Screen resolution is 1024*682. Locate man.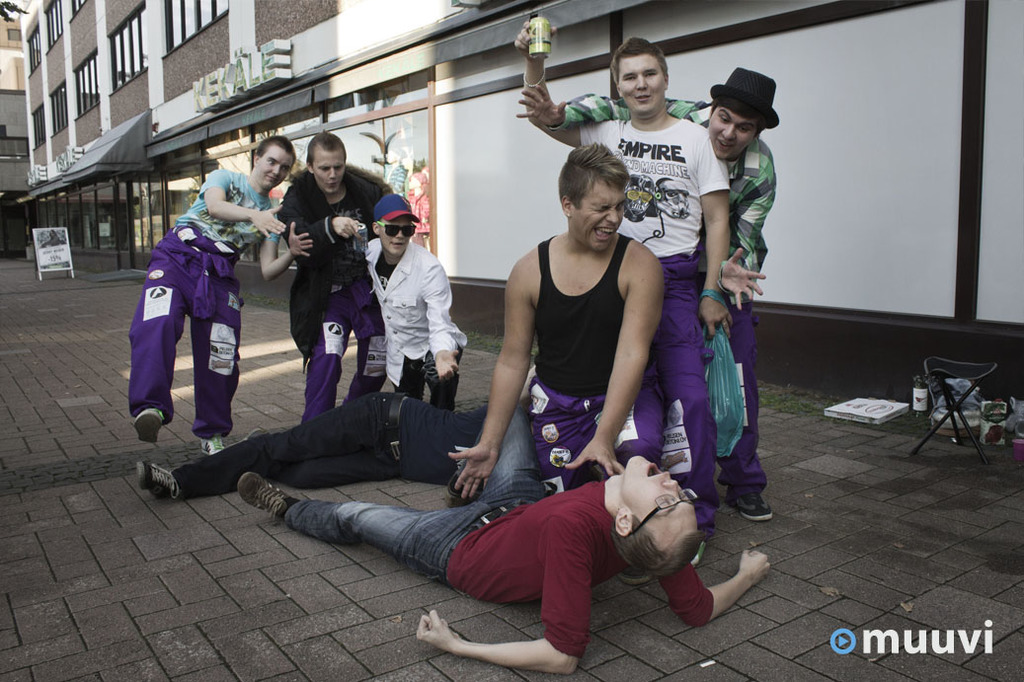
<bbox>362, 192, 472, 413</bbox>.
